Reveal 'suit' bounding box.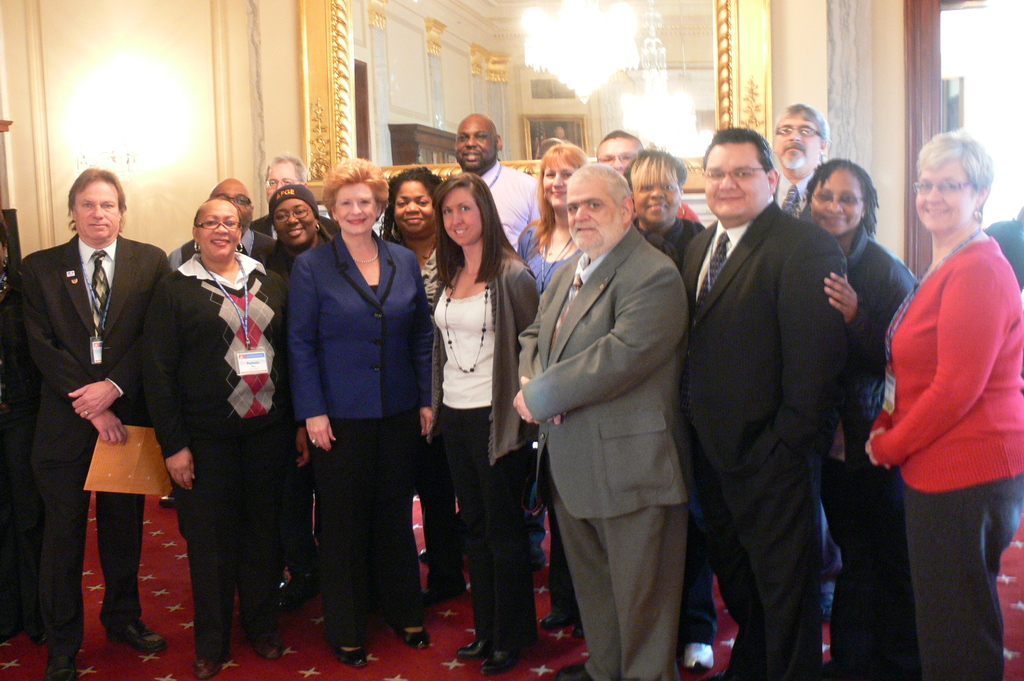
Revealed: <bbox>517, 228, 689, 680</bbox>.
